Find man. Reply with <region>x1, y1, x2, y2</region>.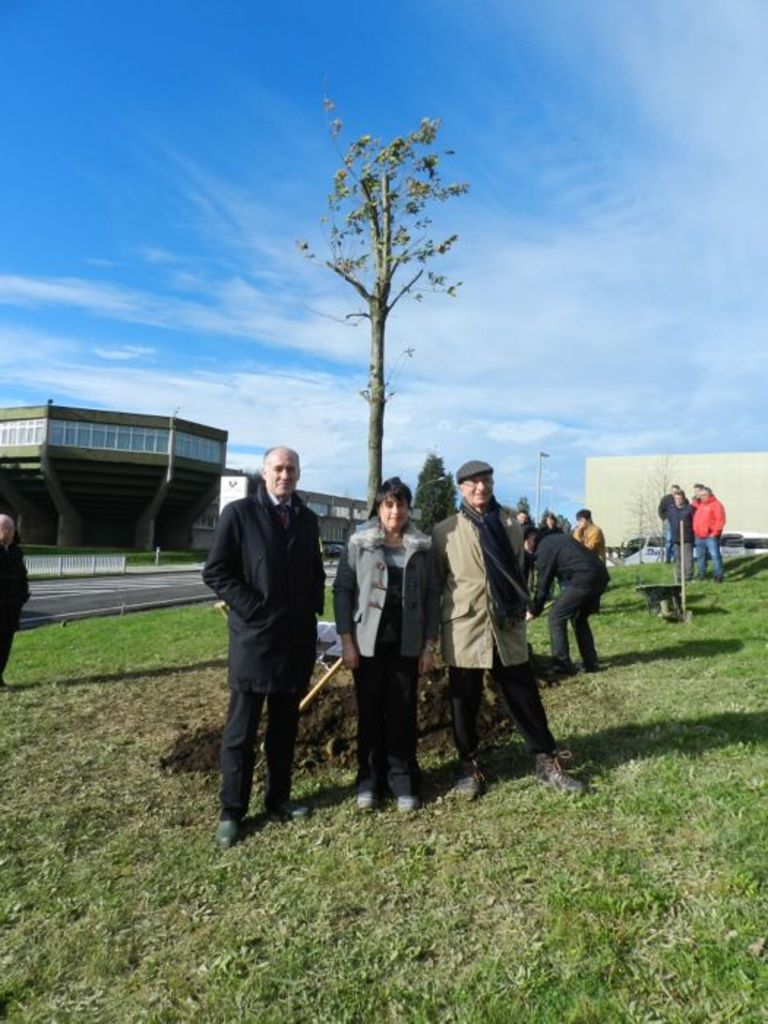
<region>667, 487, 698, 553</region>.
